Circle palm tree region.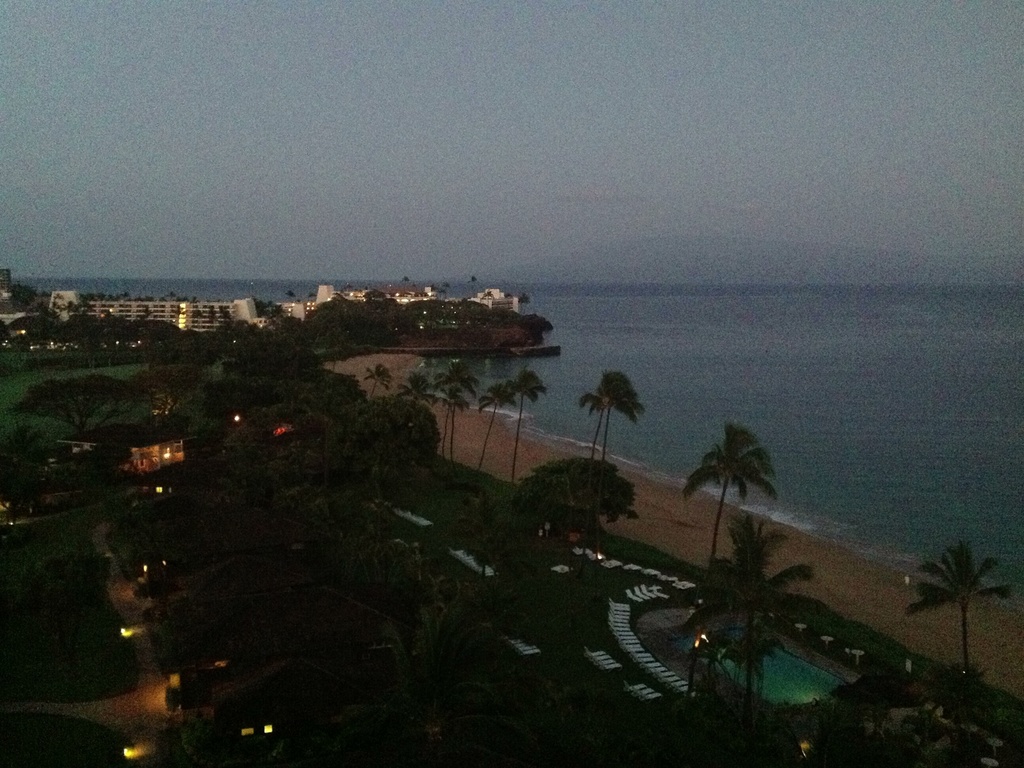
Region: <box>703,433,785,537</box>.
